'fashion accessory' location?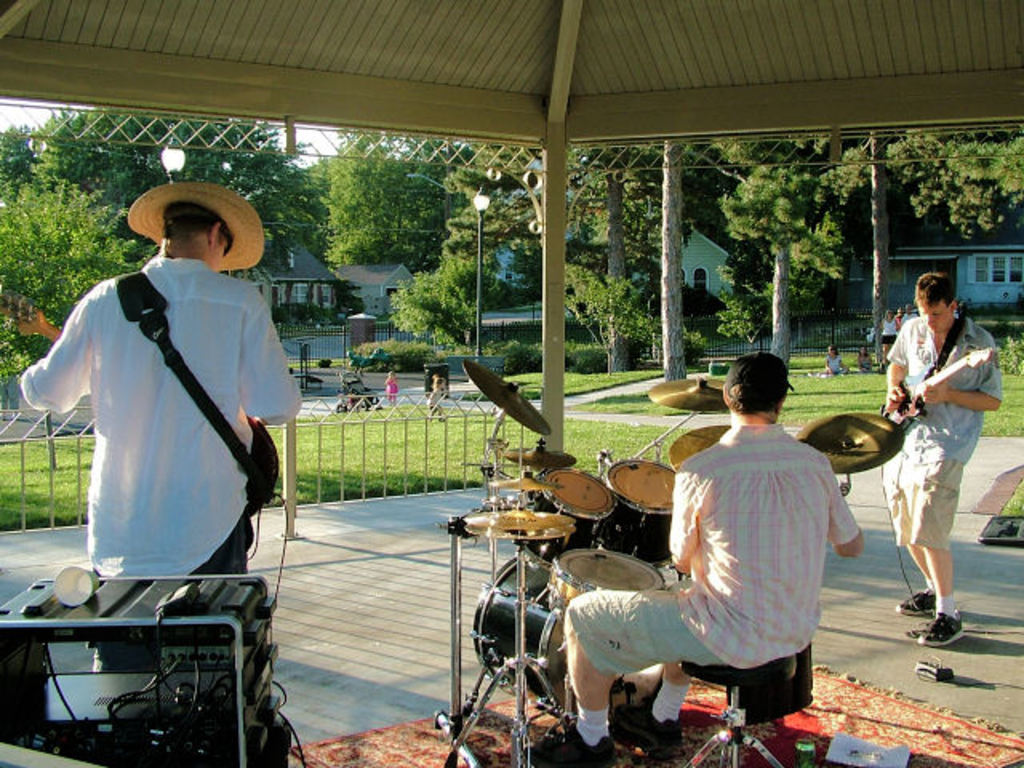
[left=936, top=592, right=960, bottom=618]
